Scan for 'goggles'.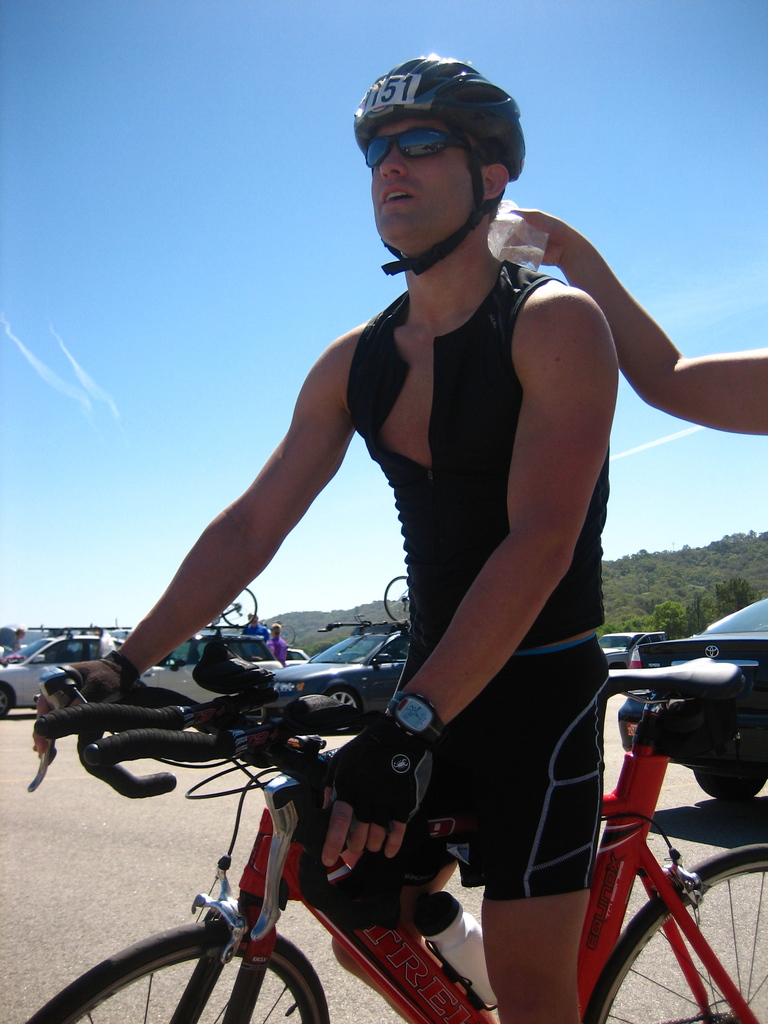
Scan result: x1=367, y1=104, x2=514, y2=170.
